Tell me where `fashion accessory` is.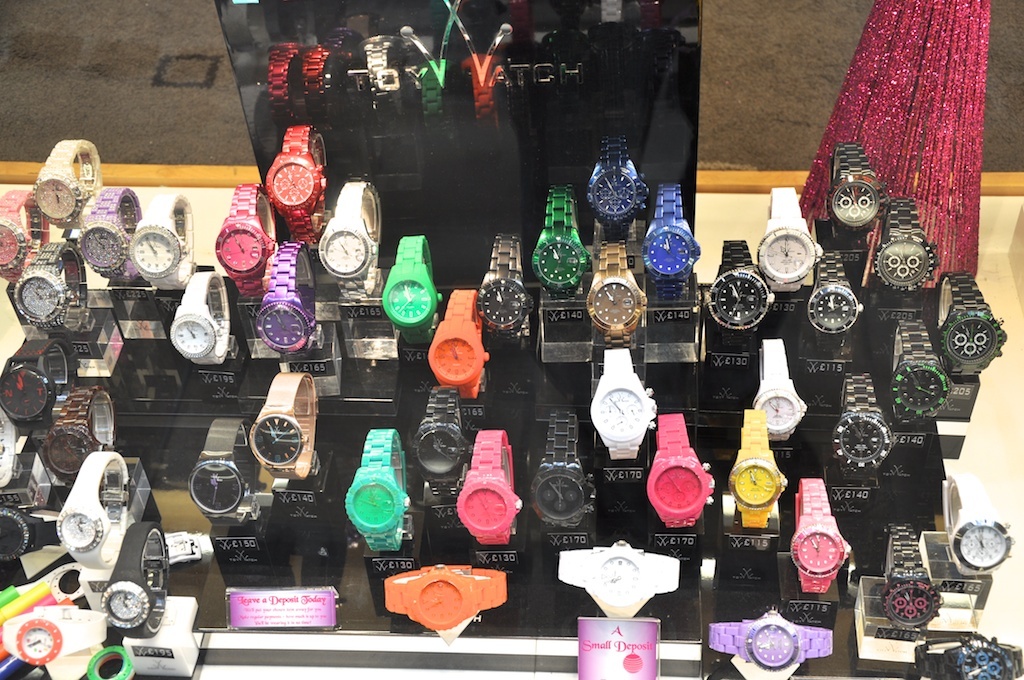
`fashion accessory` is at {"x1": 944, "y1": 472, "x2": 1017, "y2": 581}.
